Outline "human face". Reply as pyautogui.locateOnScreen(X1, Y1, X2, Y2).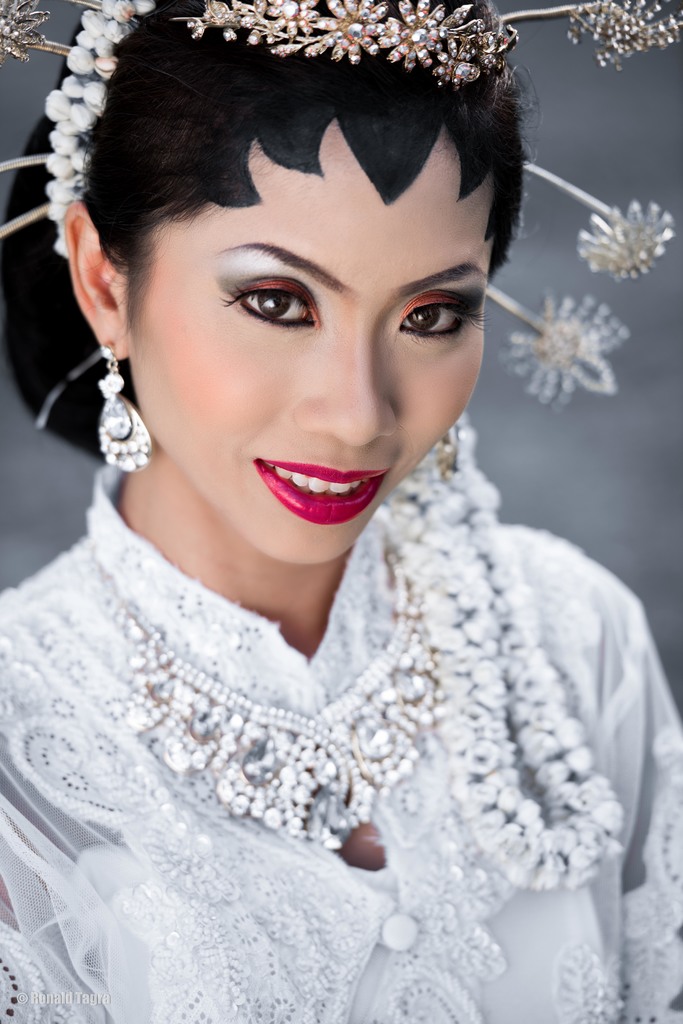
pyautogui.locateOnScreen(118, 111, 502, 563).
